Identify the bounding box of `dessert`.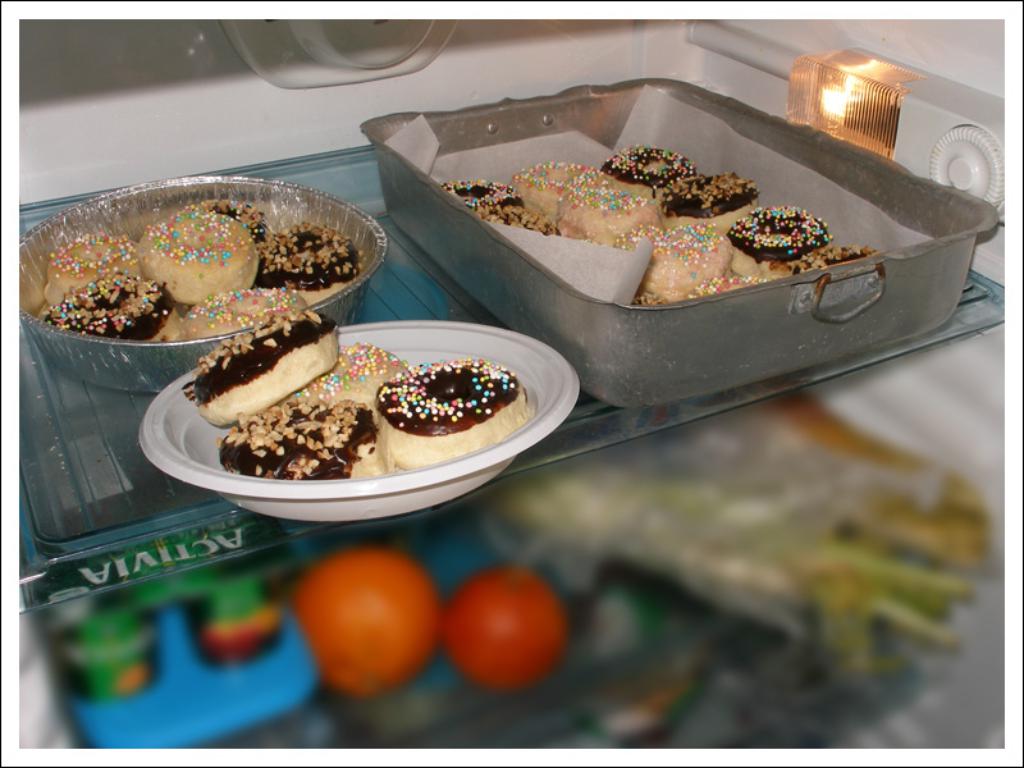
663:161:732:232.
